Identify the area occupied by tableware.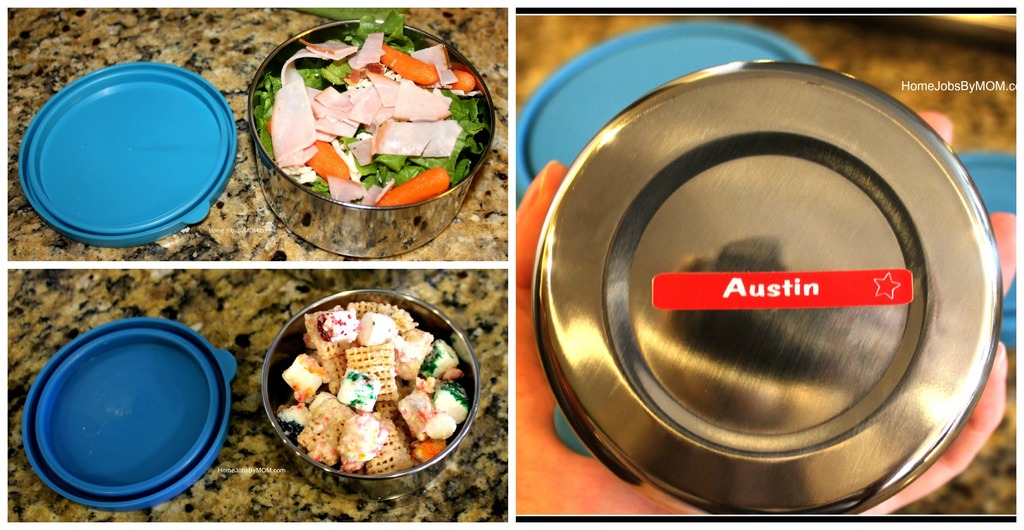
Area: [left=531, top=57, right=1000, bottom=514].
